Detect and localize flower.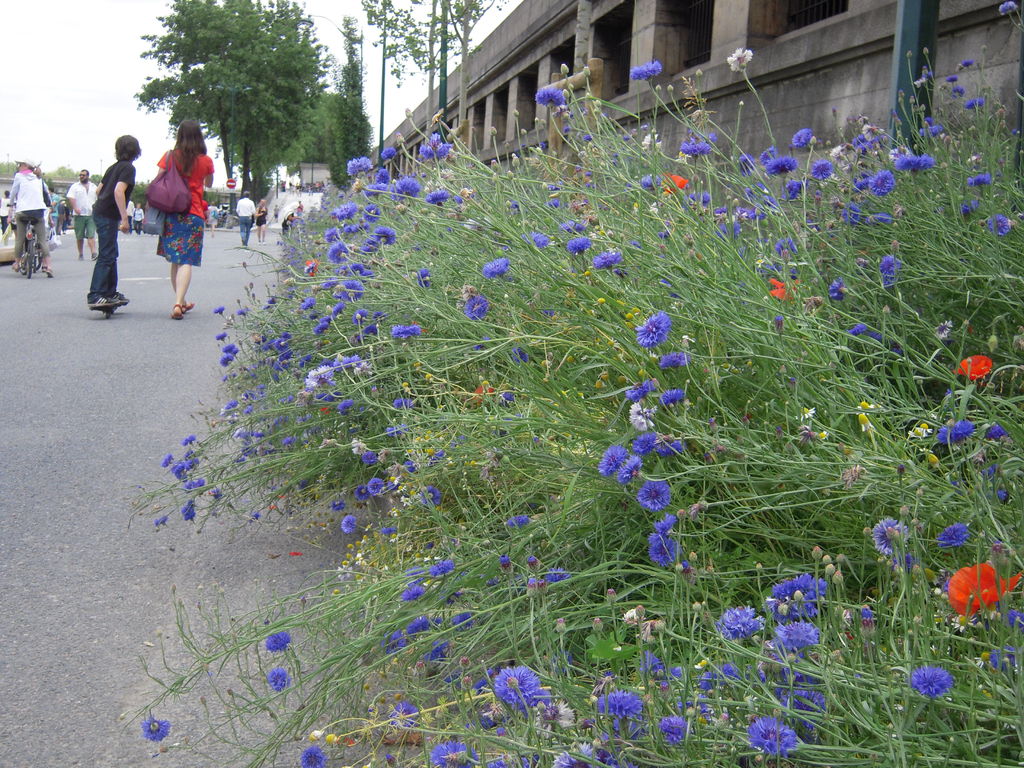
Localized at [x1=378, y1=627, x2=404, y2=657].
